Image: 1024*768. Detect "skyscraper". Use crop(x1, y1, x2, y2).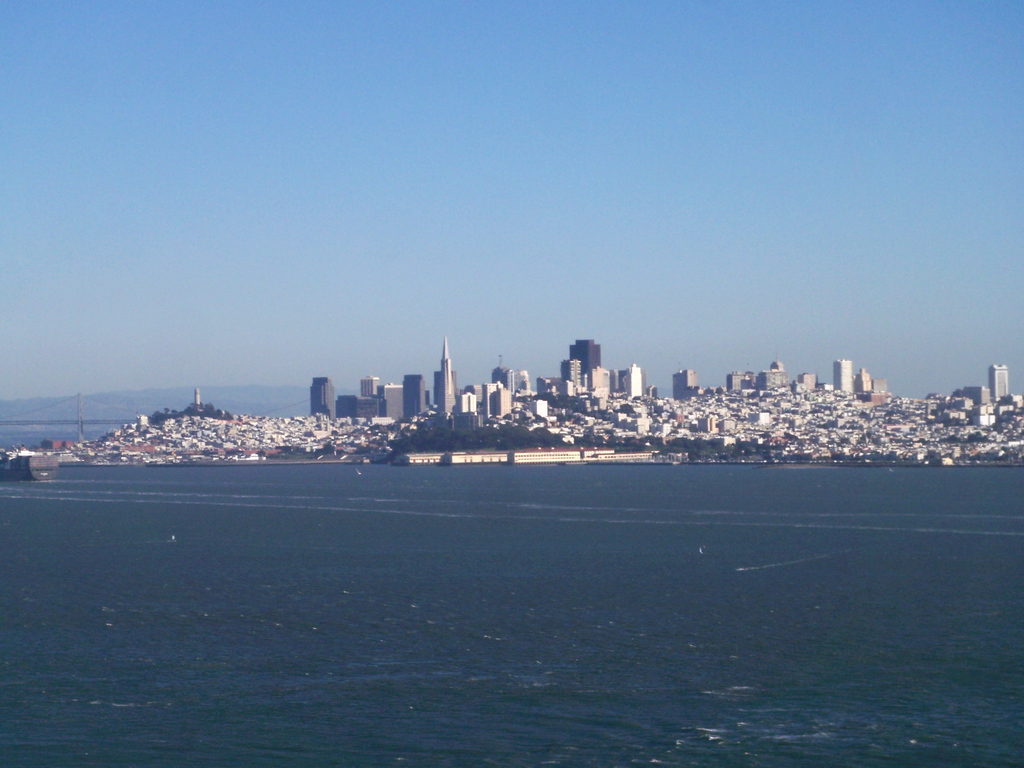
crop(833, 360, 847, 389).
